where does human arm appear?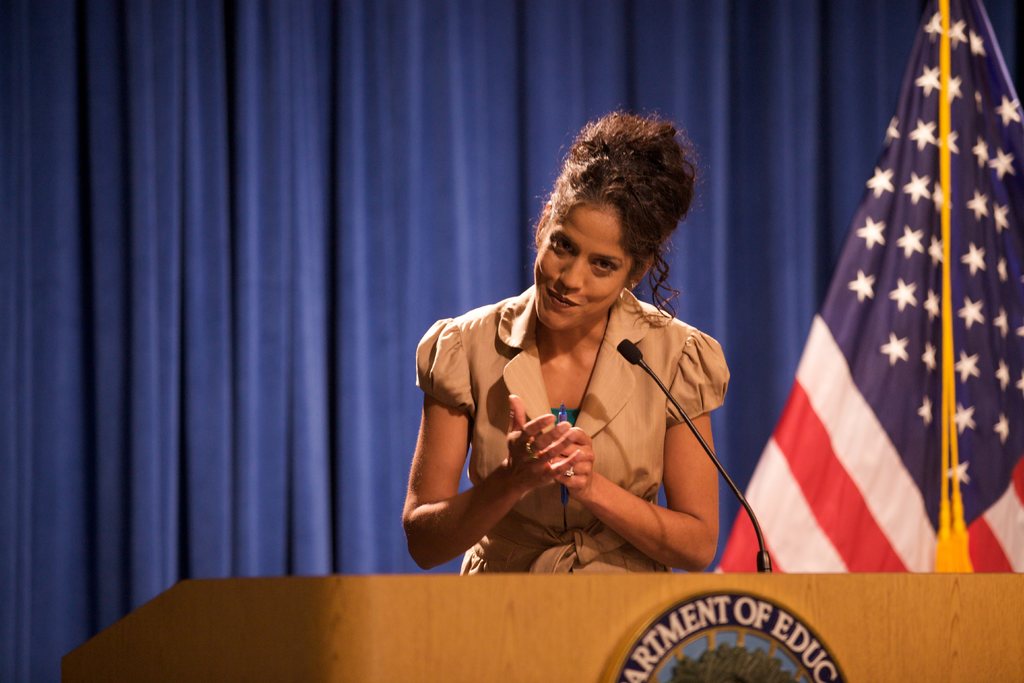
Appears at region(547, 330, 722, 574).
